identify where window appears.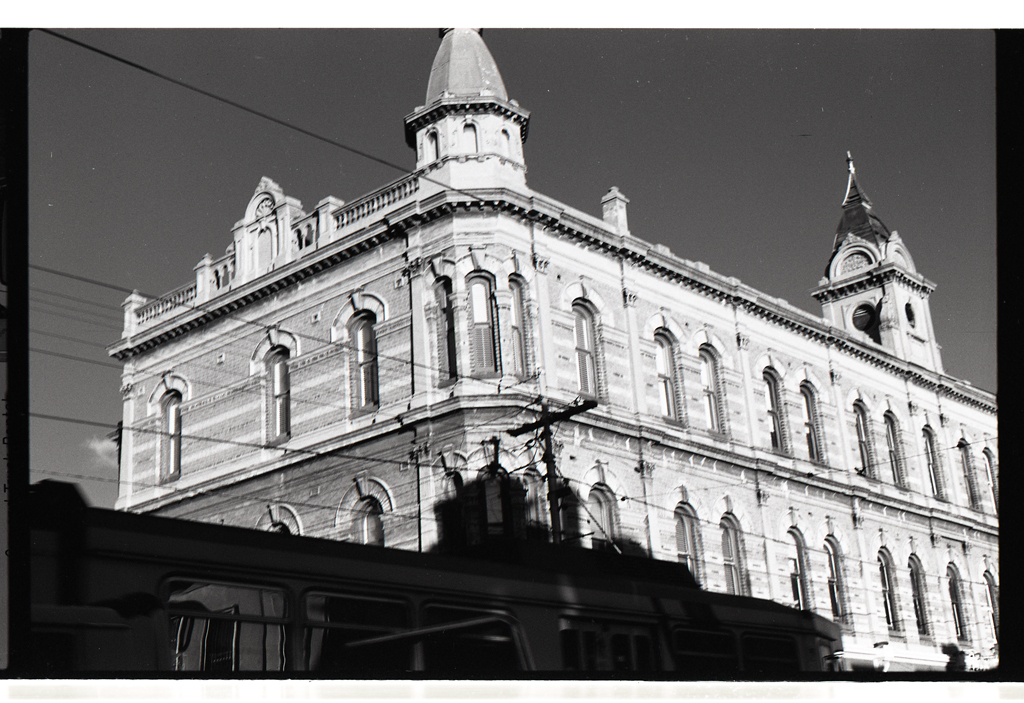
Appears at bbox(883, 410, 906, 488).
